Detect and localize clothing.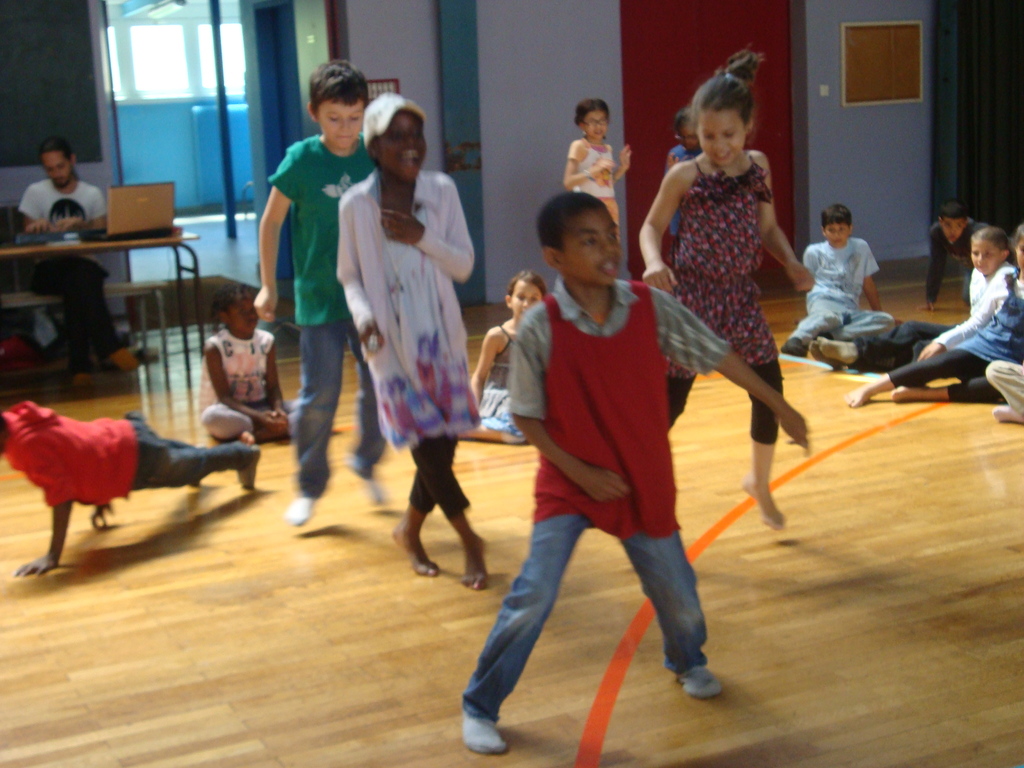
Localized at bbox(454, 268, 732, 724).
